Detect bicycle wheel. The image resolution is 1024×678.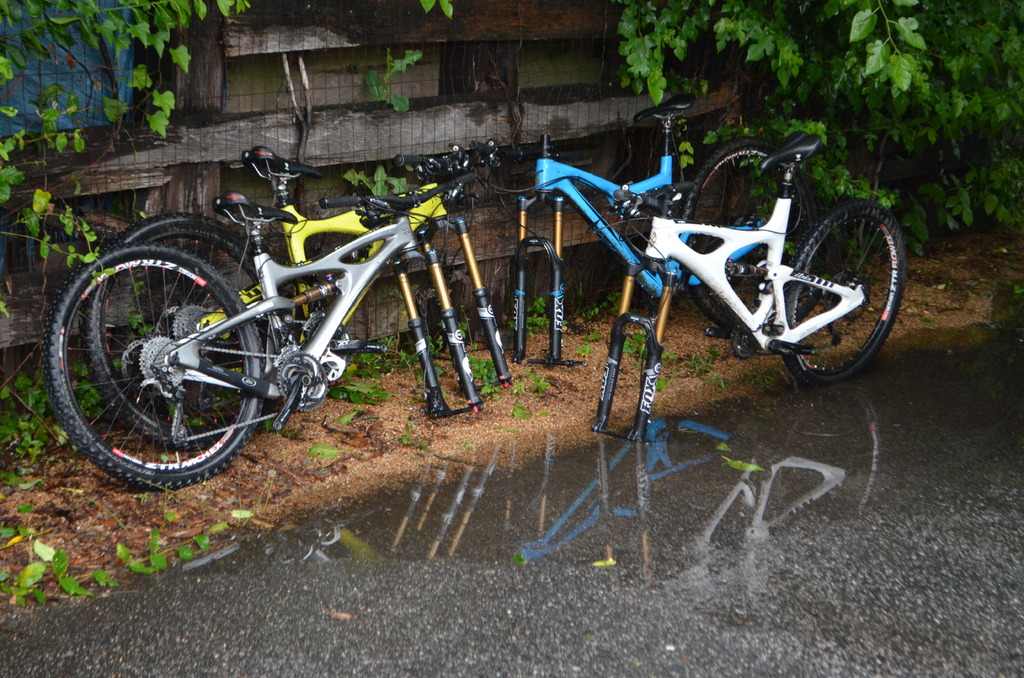
{"left": 83, "top": 217, "right": 285, "bottom": 453}.
